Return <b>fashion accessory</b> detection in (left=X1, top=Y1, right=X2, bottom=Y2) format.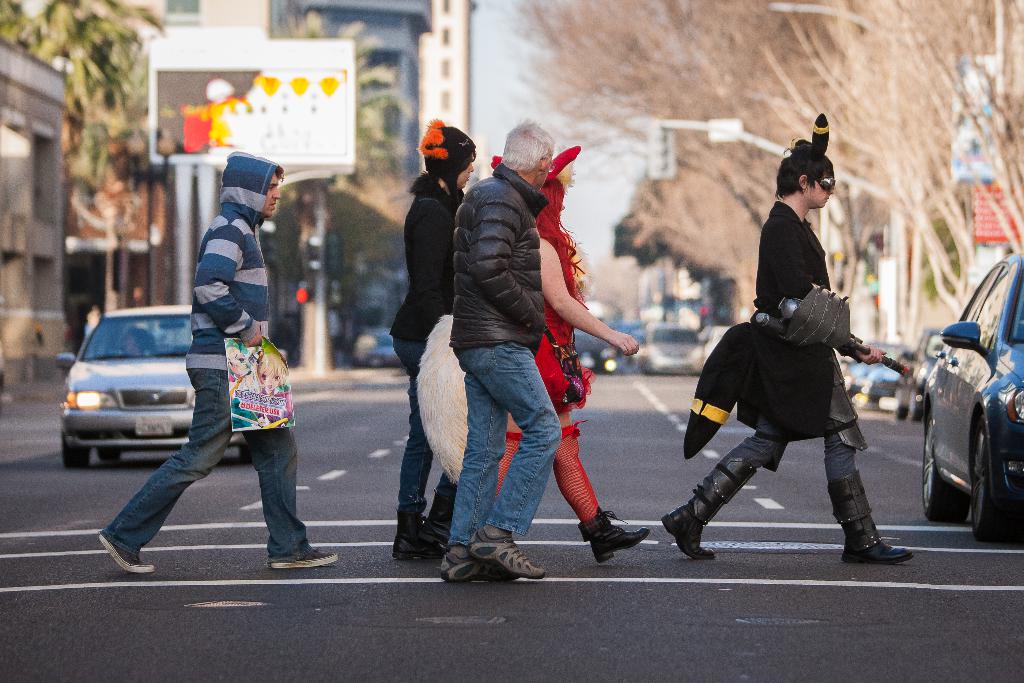
(left=266, top=534, right=339, bottom=574).
